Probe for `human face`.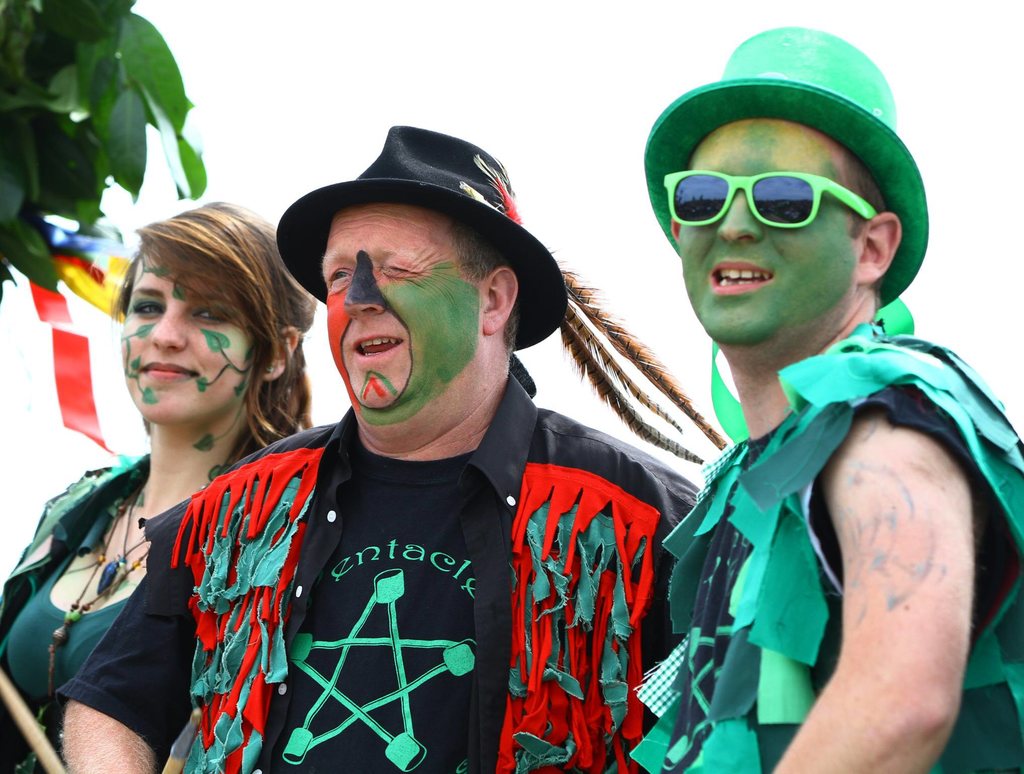
Probe result: 120,259,255,422.
